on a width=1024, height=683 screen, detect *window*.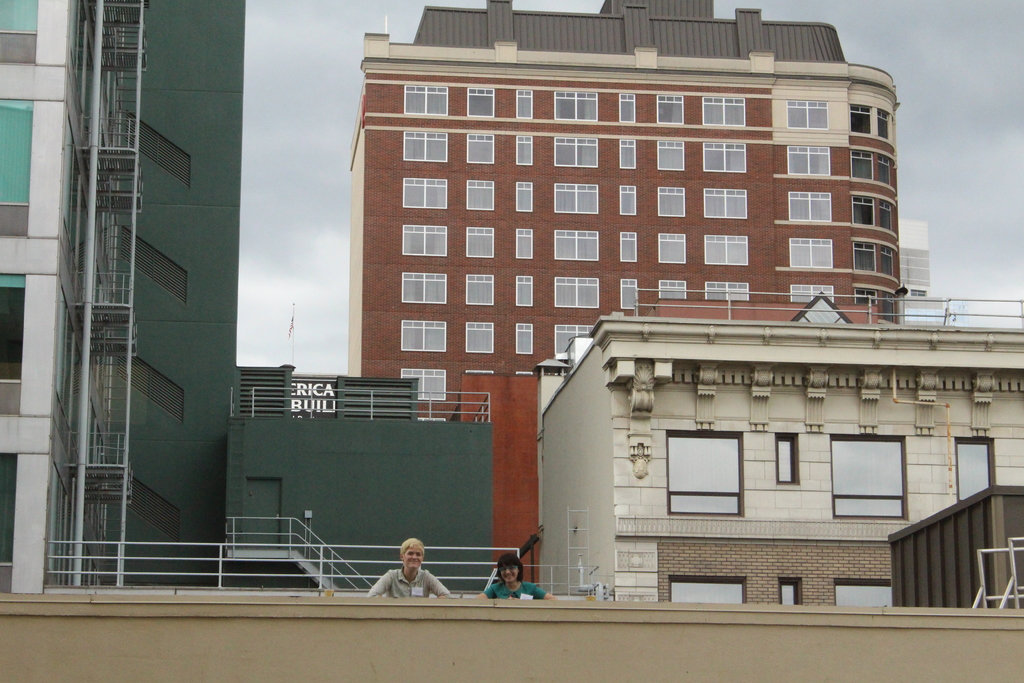
BBox(400, 367, 446, 399).
